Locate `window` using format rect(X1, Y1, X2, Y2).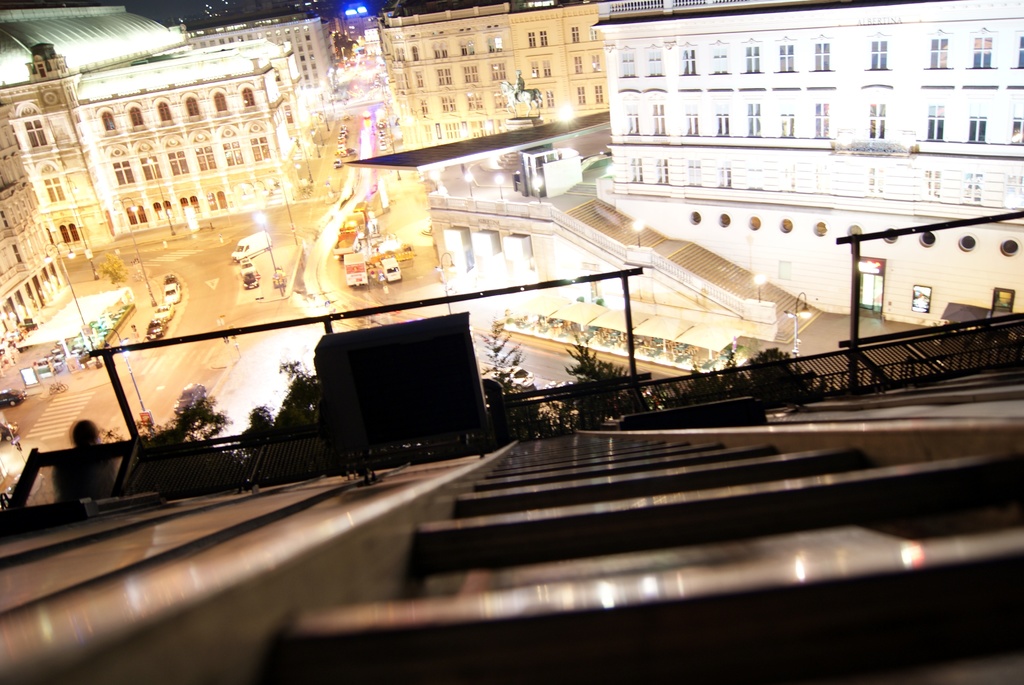
rect(715, 103, 731, 137).
